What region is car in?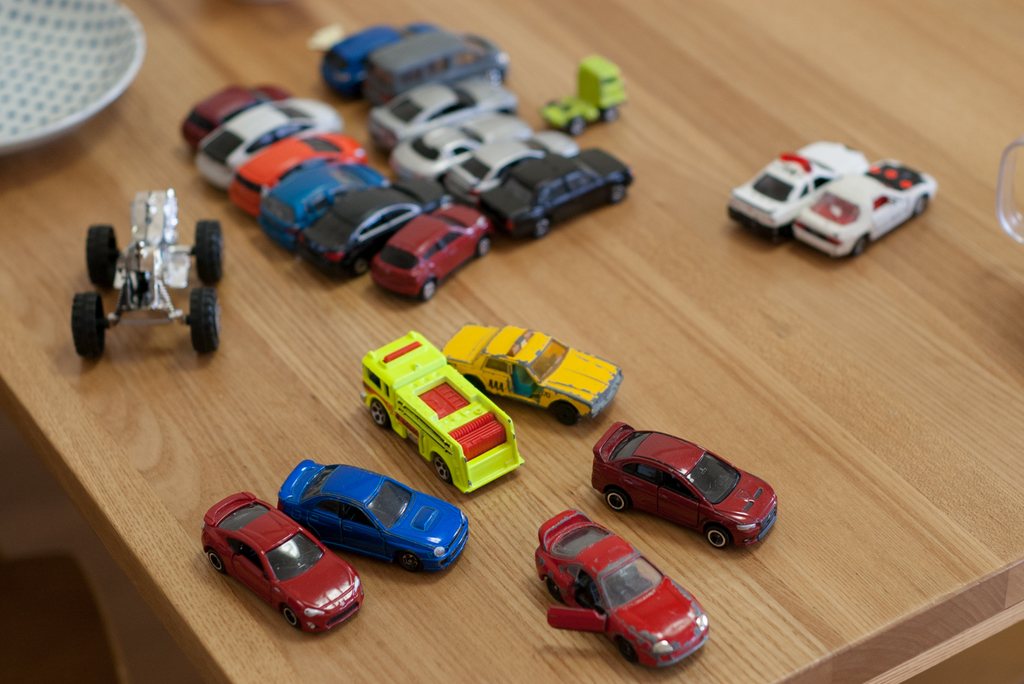
region(441, 324, 623, 426).
